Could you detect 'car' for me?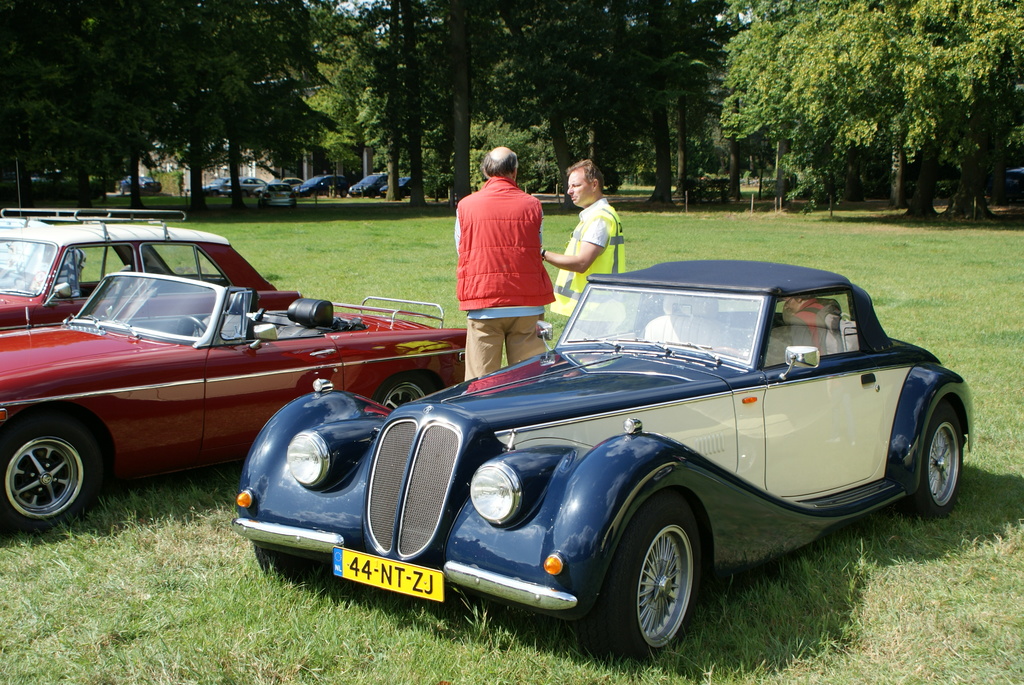
Detection result: locate(348, 169, 388, 195).
